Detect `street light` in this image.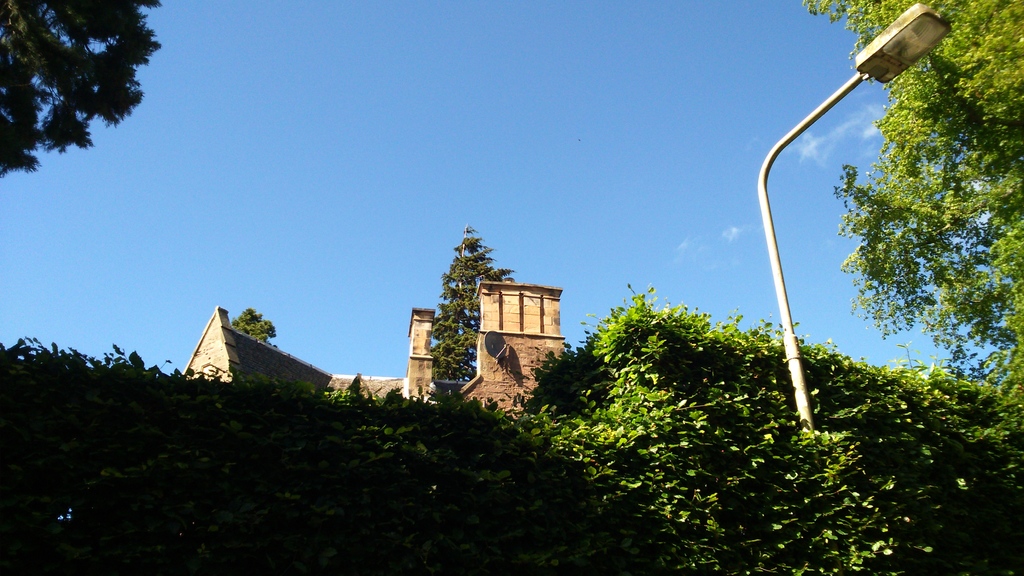
Detection: bbox=(765, 16, 991, 479).
